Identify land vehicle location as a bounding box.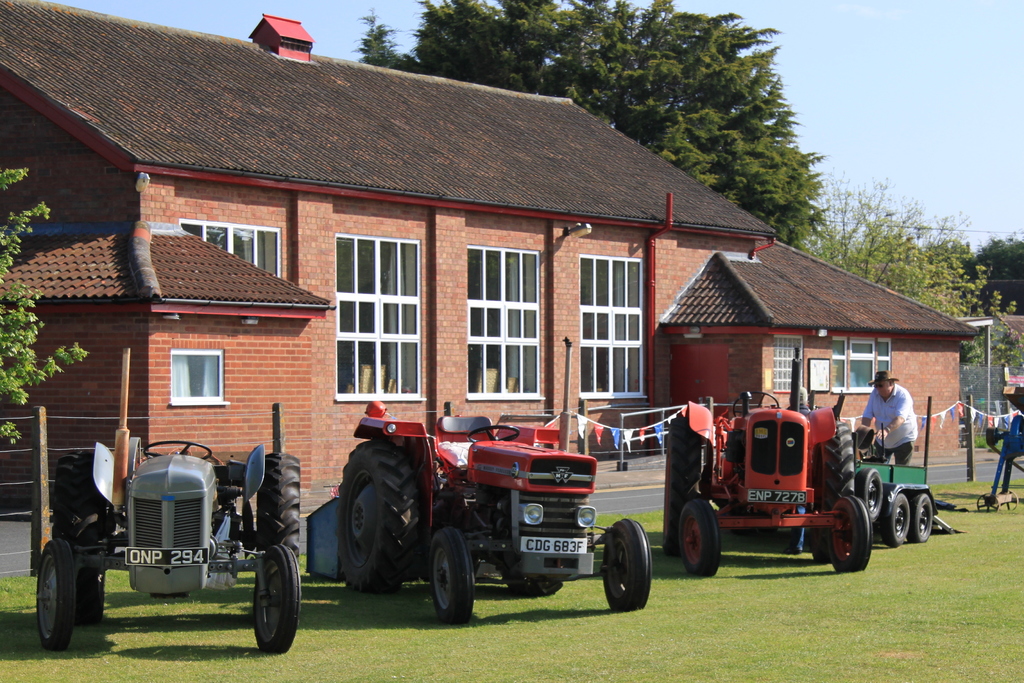
rect(669, 391, 868, 576).
